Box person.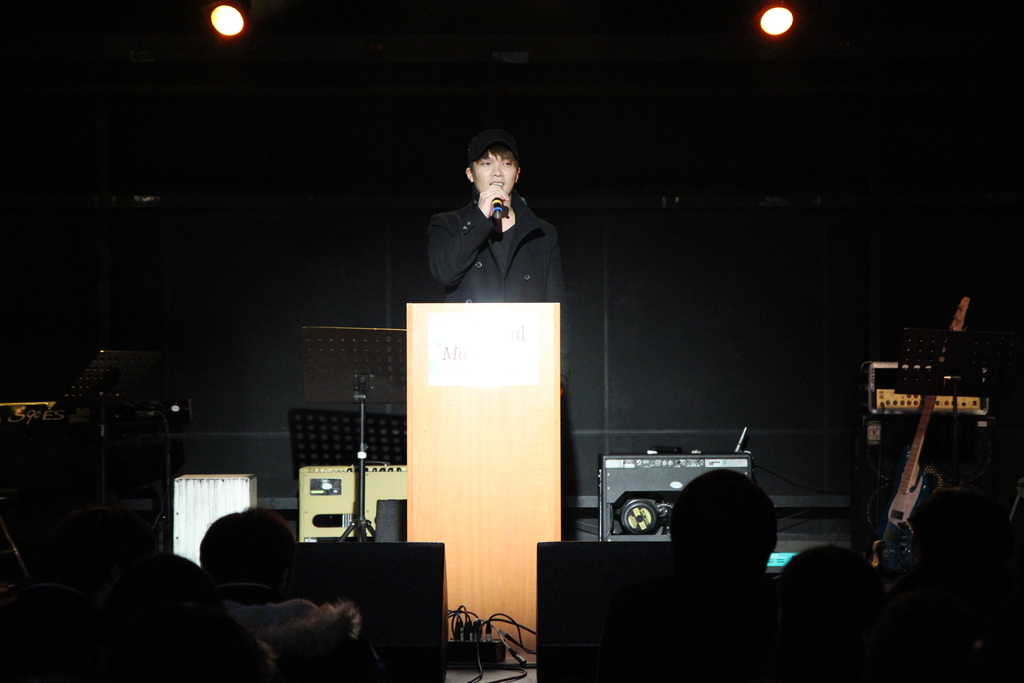
box(195, 504, 388, 682).
